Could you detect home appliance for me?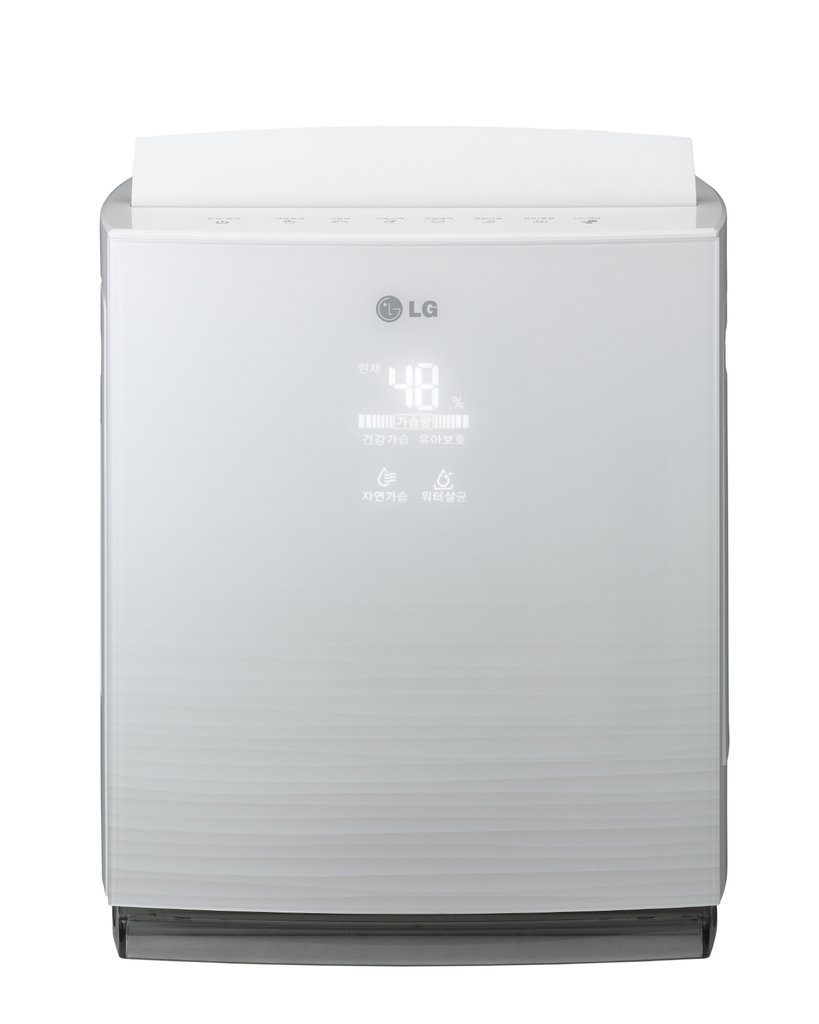
Detection result: locate(49, 75, 734, 950).
